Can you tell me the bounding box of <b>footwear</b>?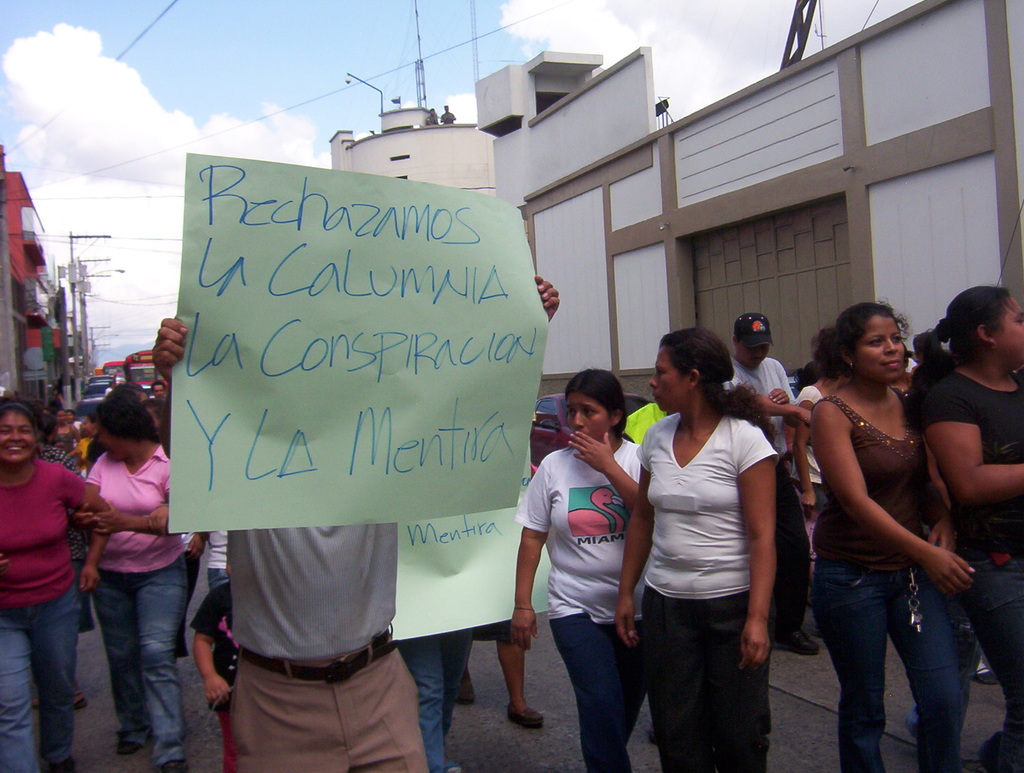
(x1=70, y1=679, x2=88, y2=707).
